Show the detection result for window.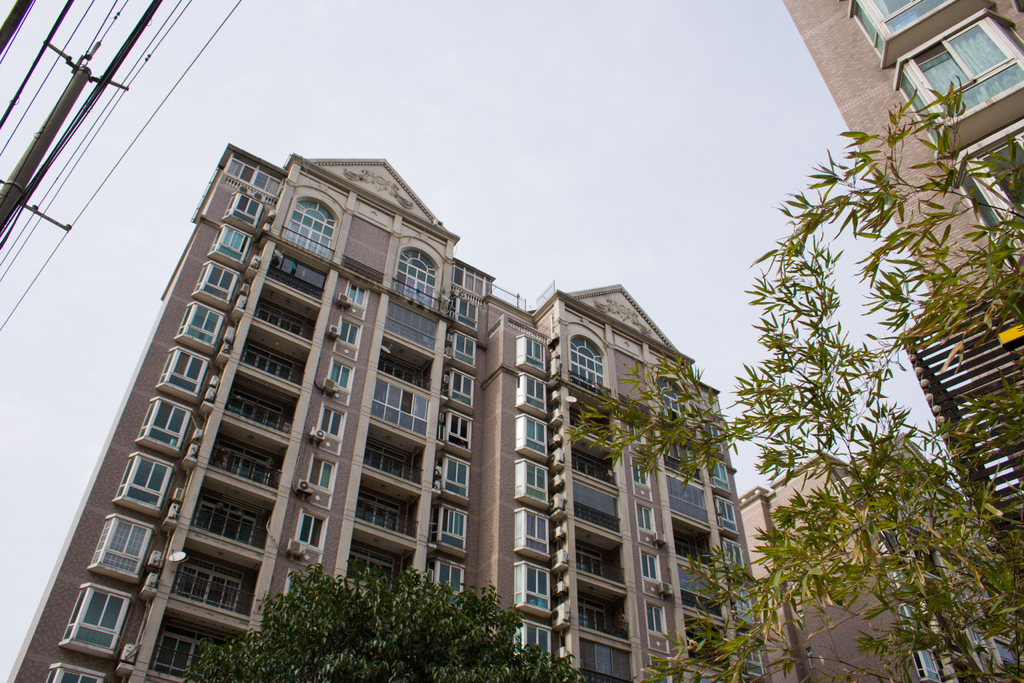
box=[895, 8, 1023, 154].
